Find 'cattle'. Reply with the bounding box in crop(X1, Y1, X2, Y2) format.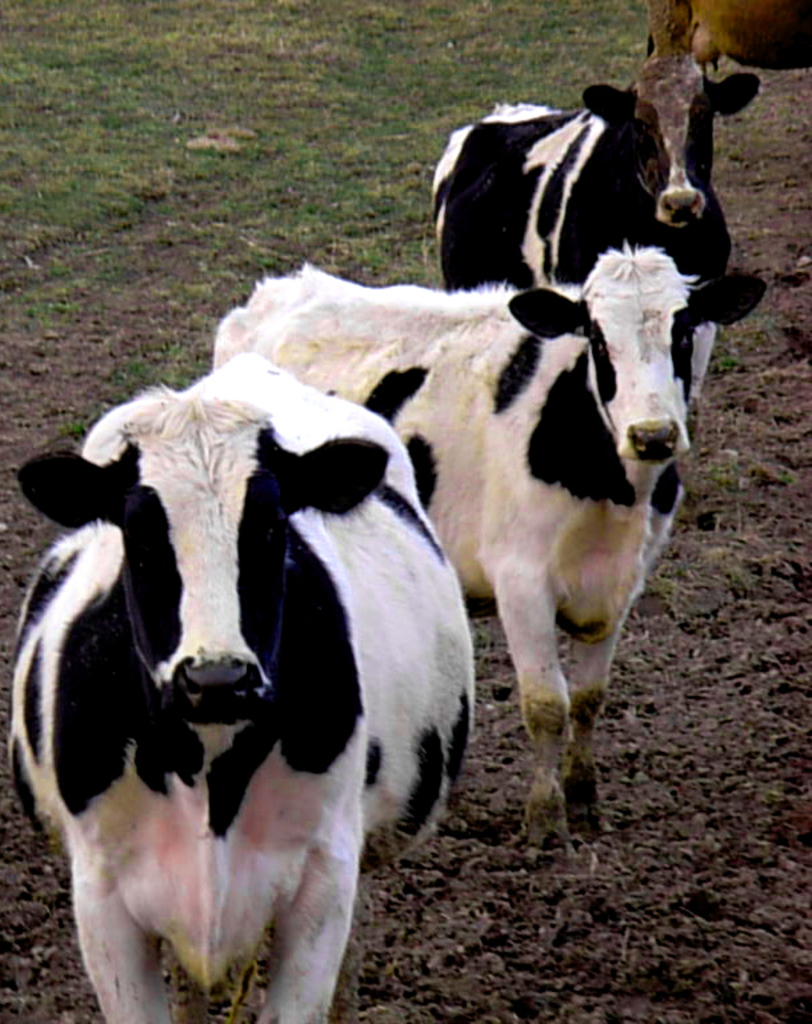
crop(215, 244, 763, 852).
